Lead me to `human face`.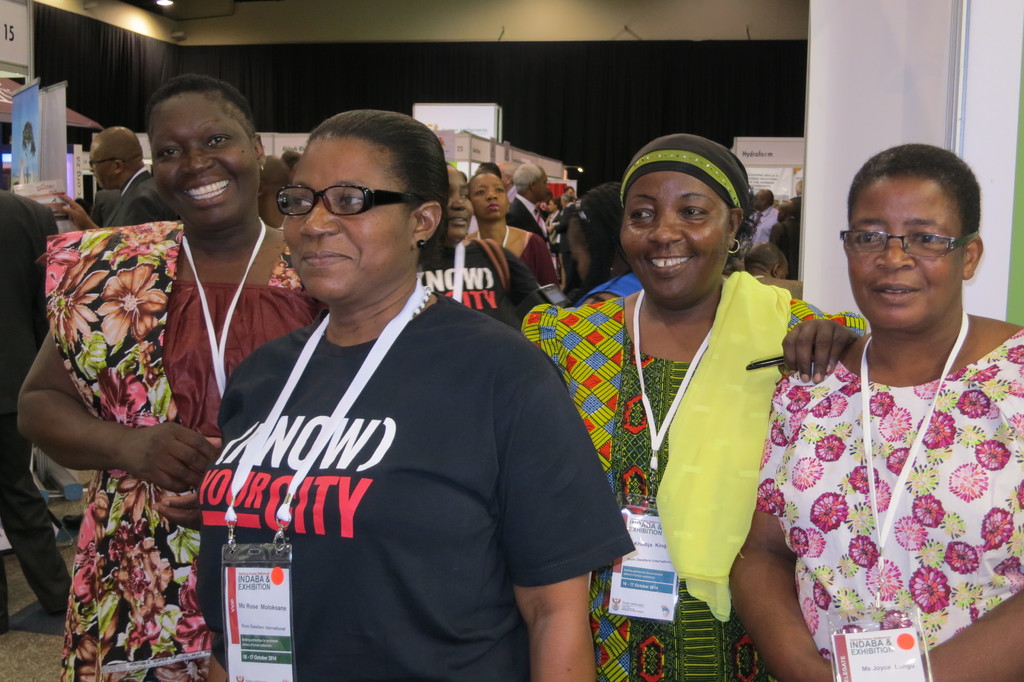
Lead to 150 94 263 225.
